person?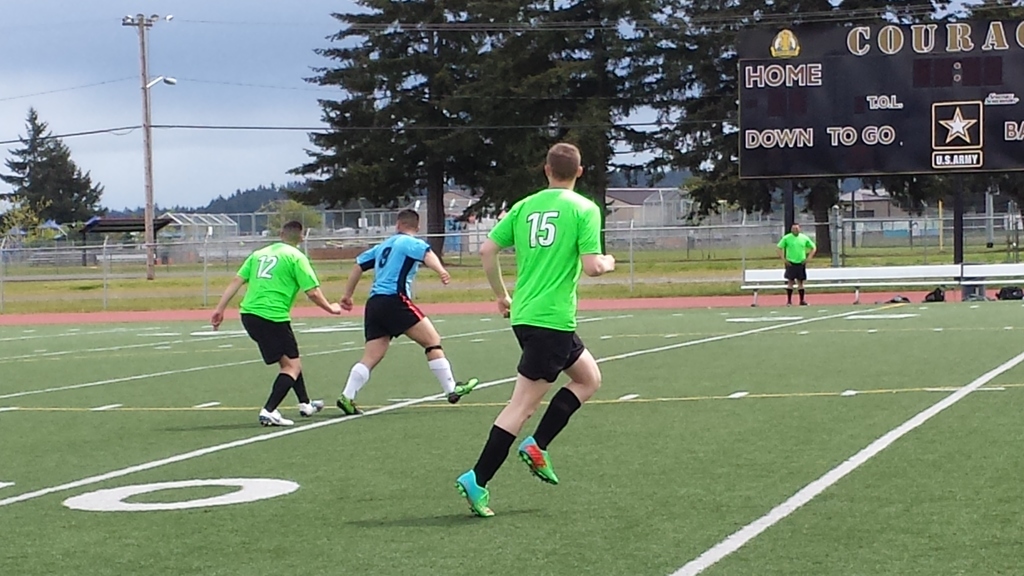
[left=225, top=212, right=316, bottom=431]
